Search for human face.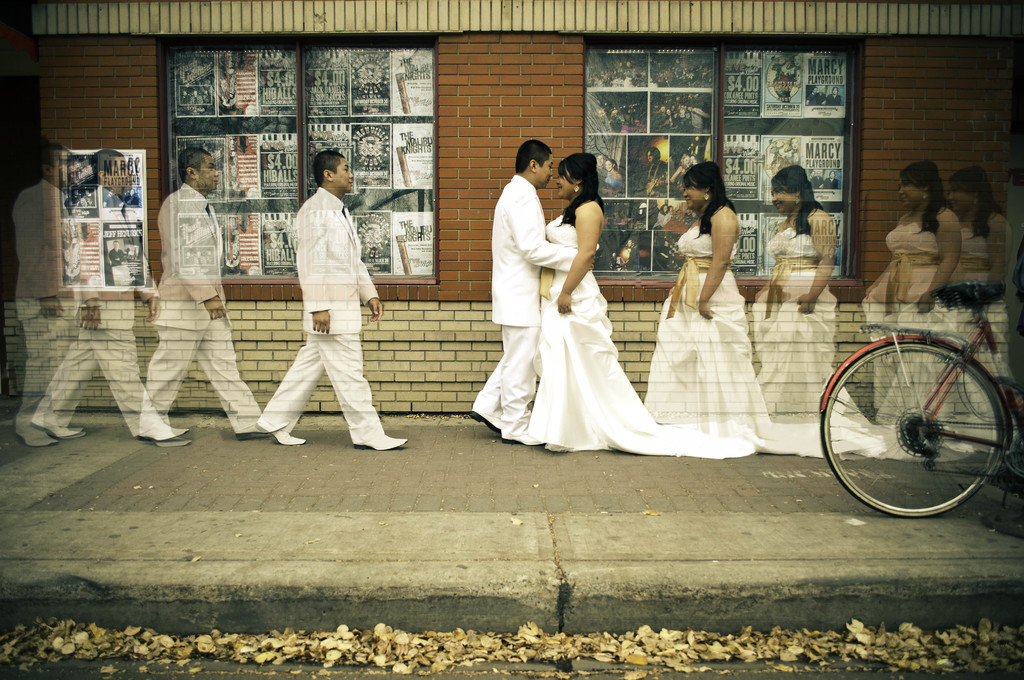
Found at (554, 168, 575, 195).
